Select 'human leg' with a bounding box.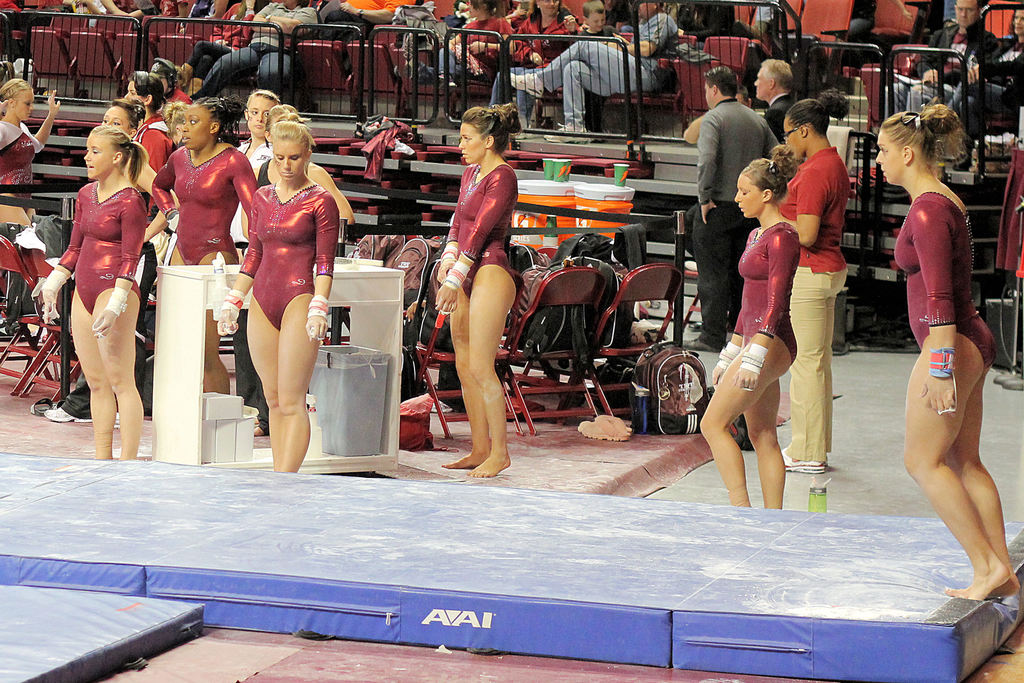
Rect(450, 278, 493, 469).
